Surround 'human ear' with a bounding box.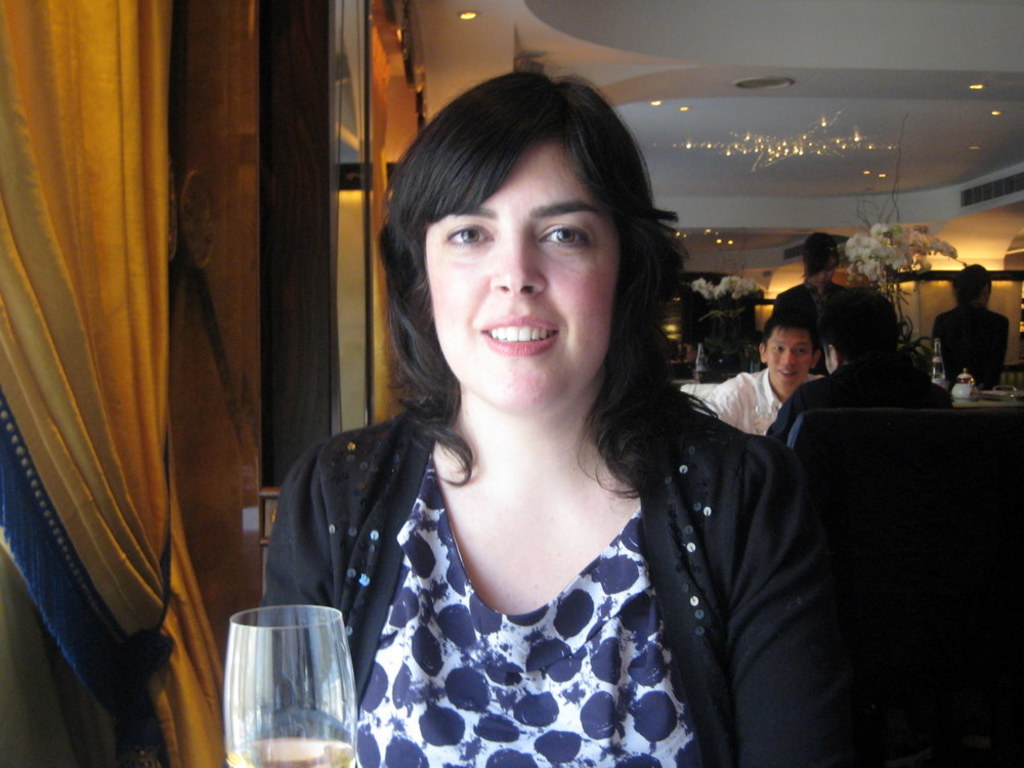
bbox=(758, 343, 765, 366).
